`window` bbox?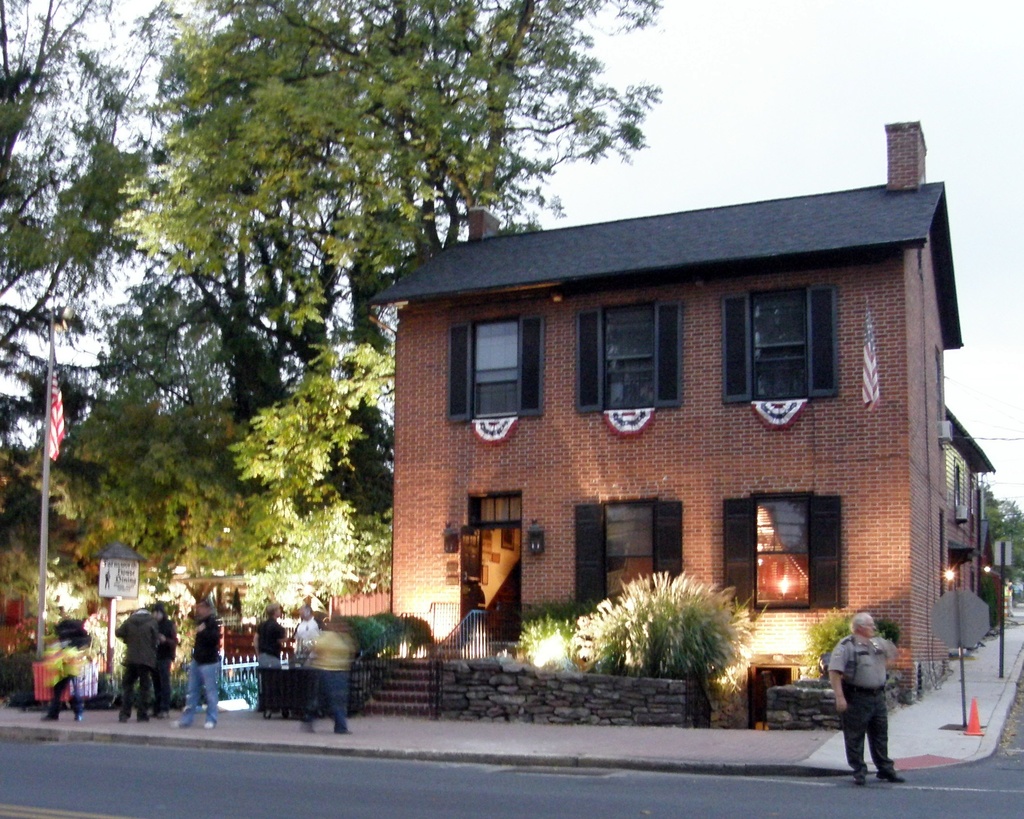
bbox(577, 499, 687, 606)
